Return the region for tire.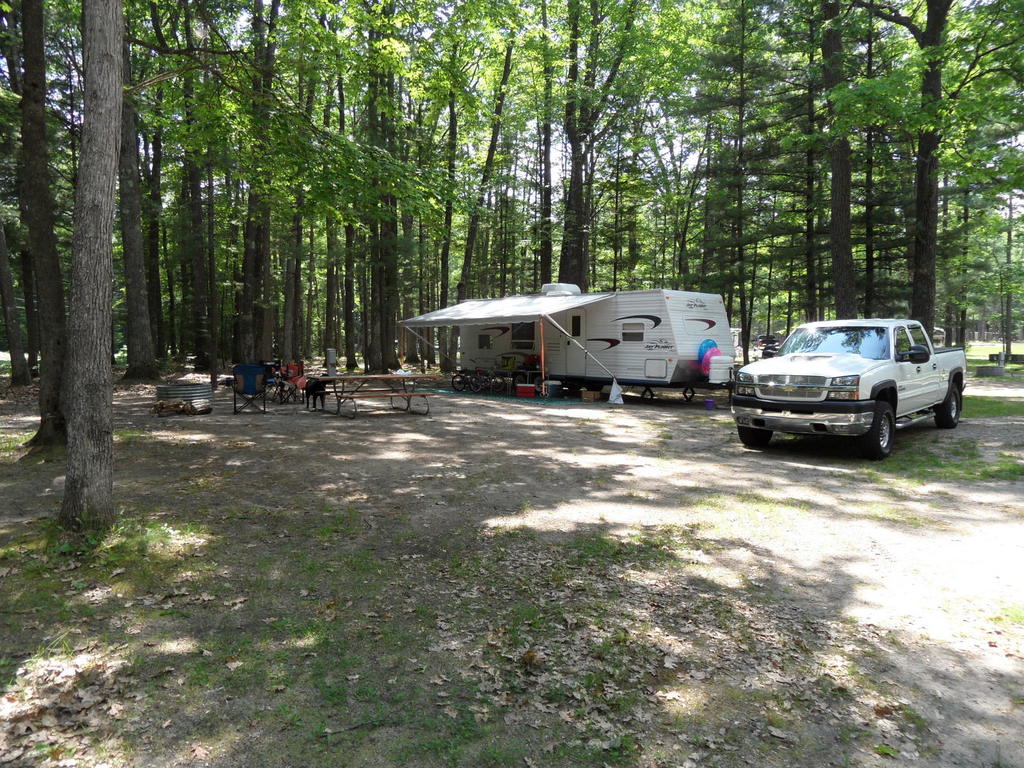
detection(938, 381, 964, 428).
